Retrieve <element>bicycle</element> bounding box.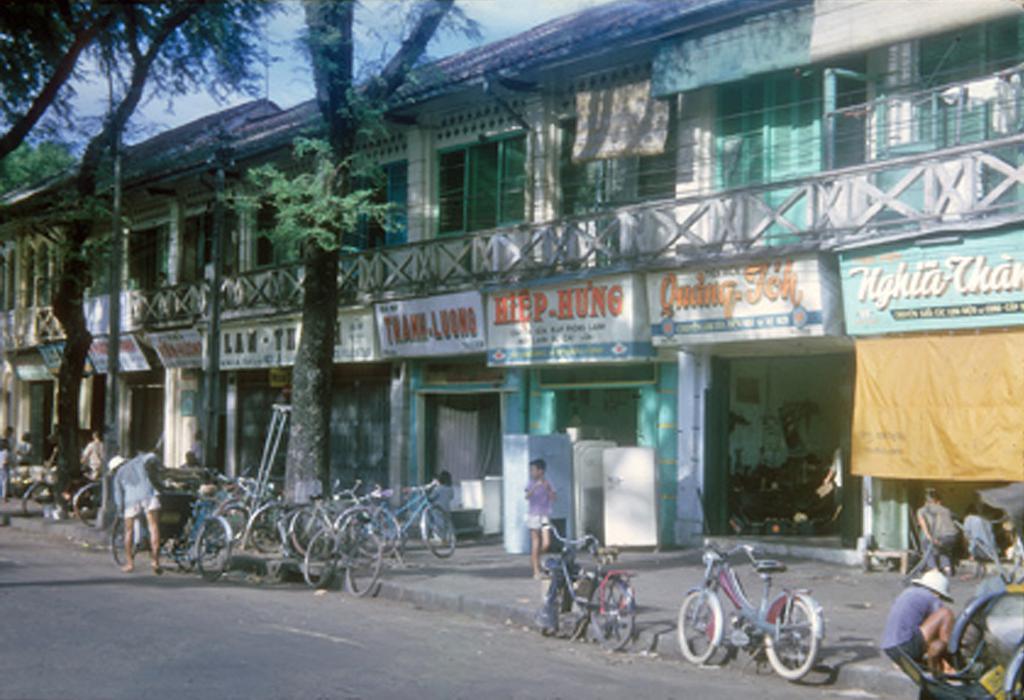
Bounding box: 537/522/639/650.
